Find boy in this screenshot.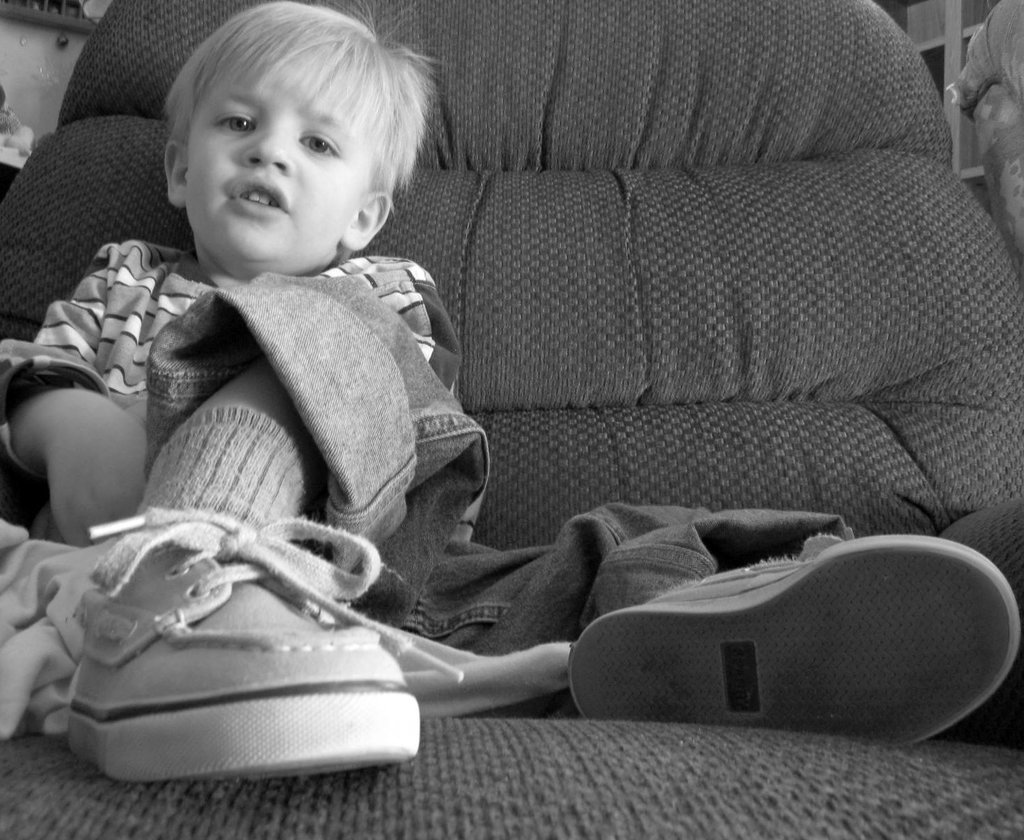
The bounding box for boy is pyautogui.locateOnScreen(0, 4, 1023, 783).
